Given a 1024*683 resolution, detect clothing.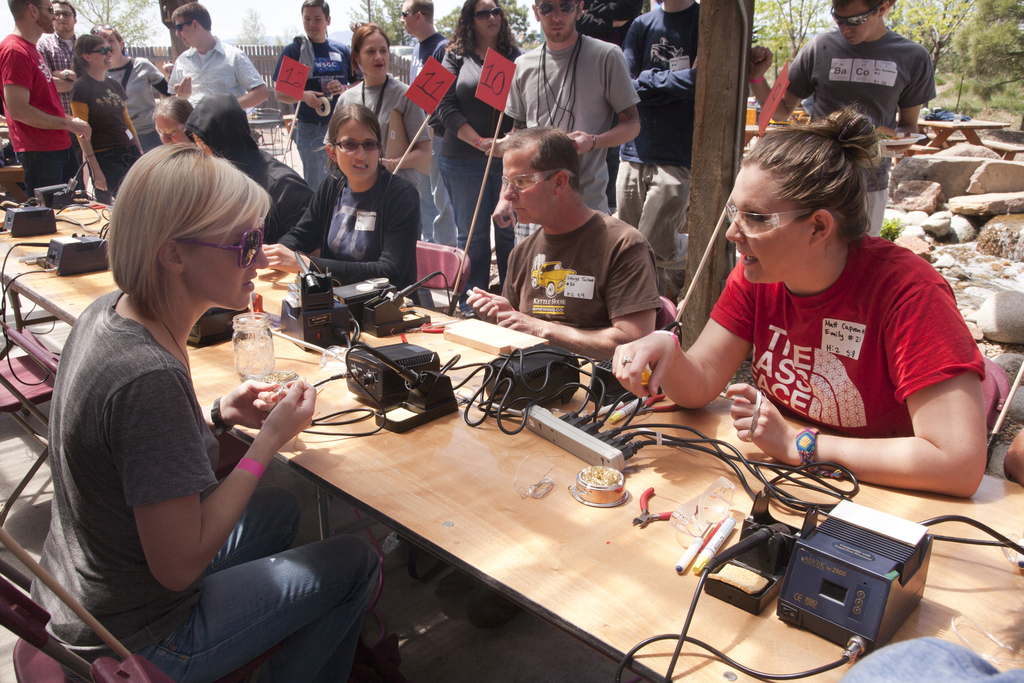
bbox=[431, 29, 516, 299].
